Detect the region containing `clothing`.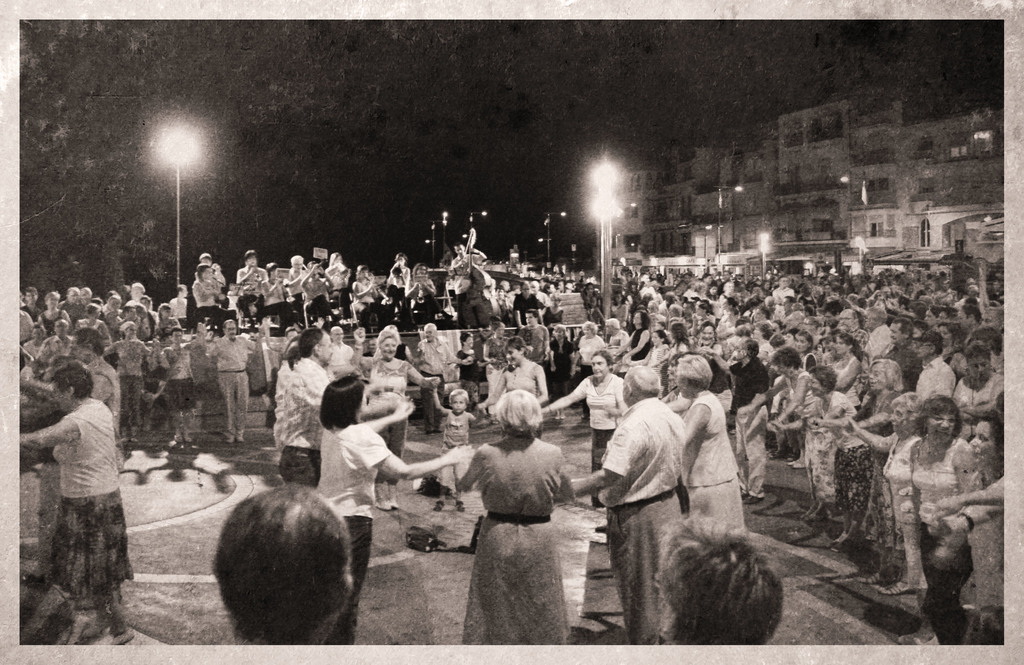
33/361/129/616.
